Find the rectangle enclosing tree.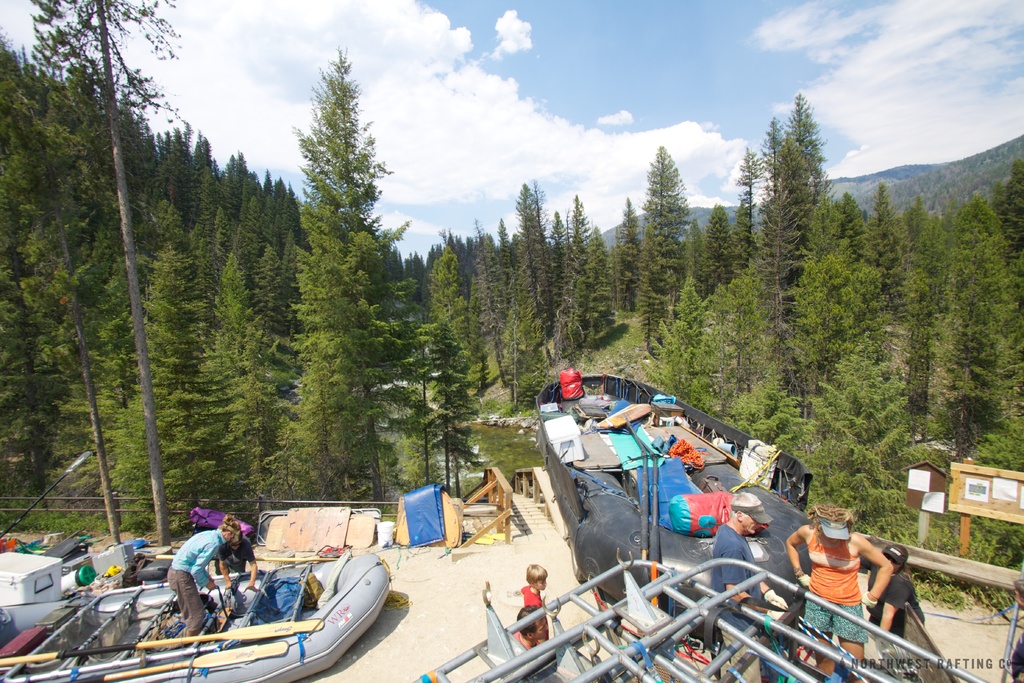
pyautogui.locateOnScreen(400, 426, 445, 498).
